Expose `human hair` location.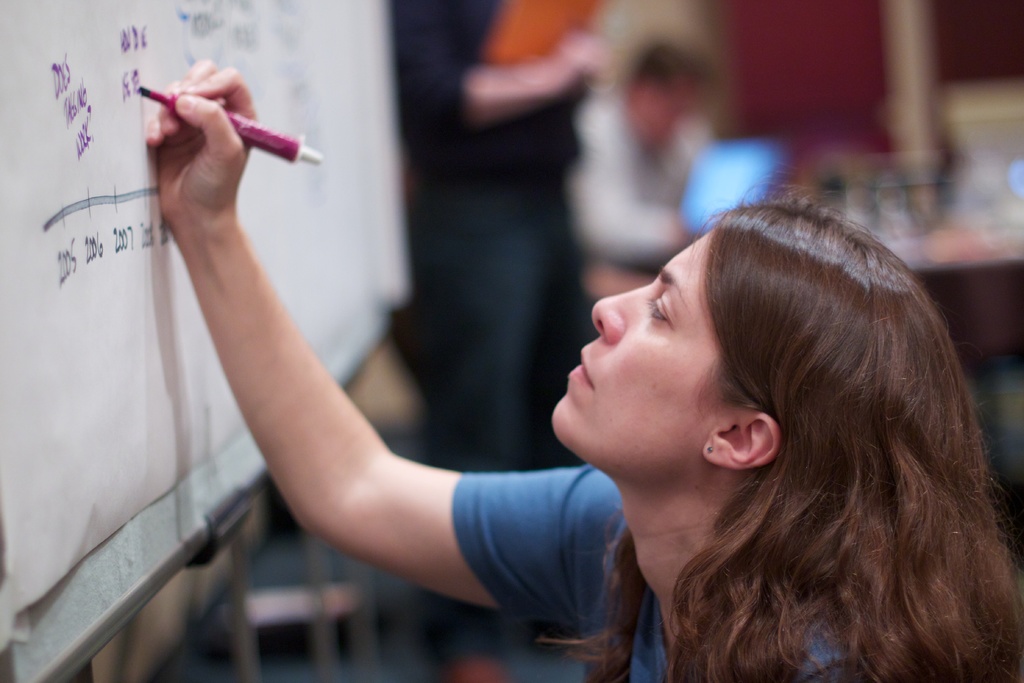
Exposed at <bbox>621, 12, 732, 85</bbox>.
